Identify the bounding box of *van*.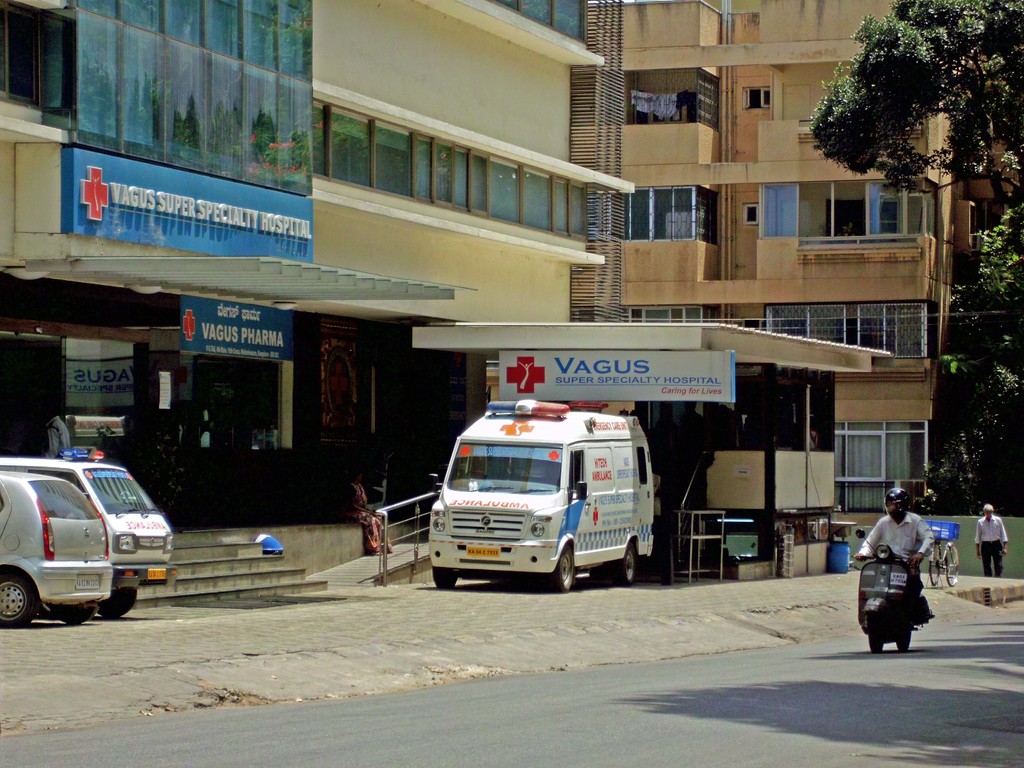
[left=0, top=447, right=181, bottom=619].
